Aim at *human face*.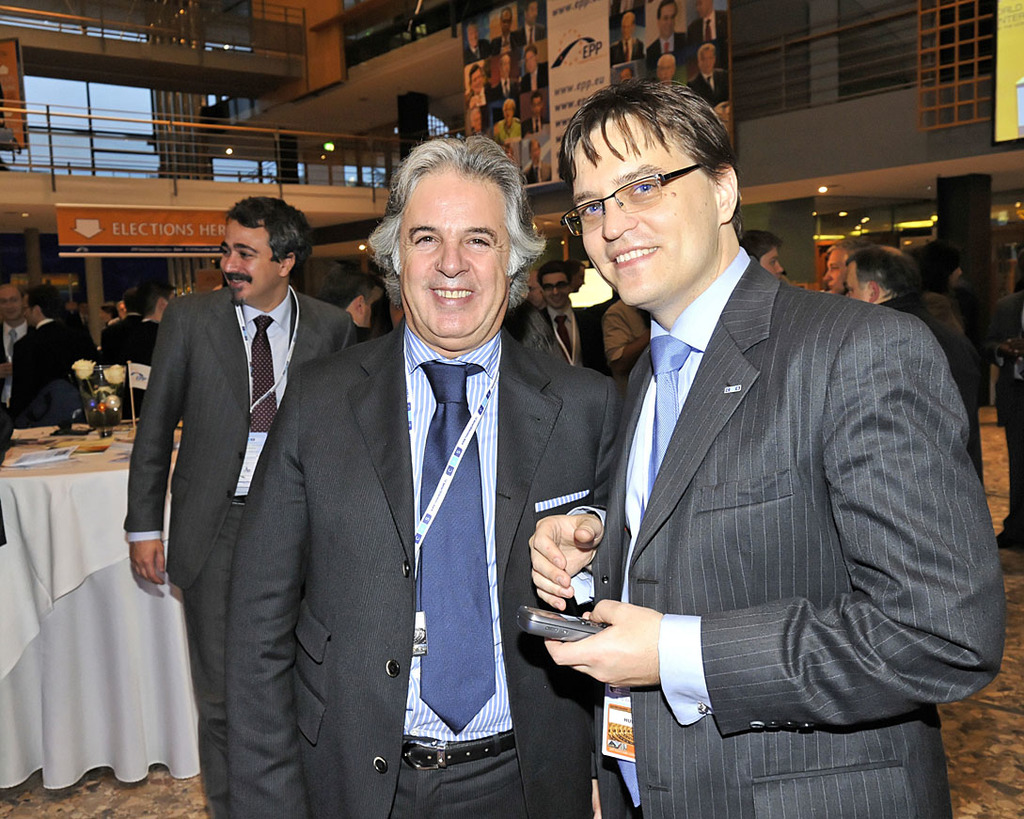
Aimed at x1=818, y1=255, x2=848, y2=292.
